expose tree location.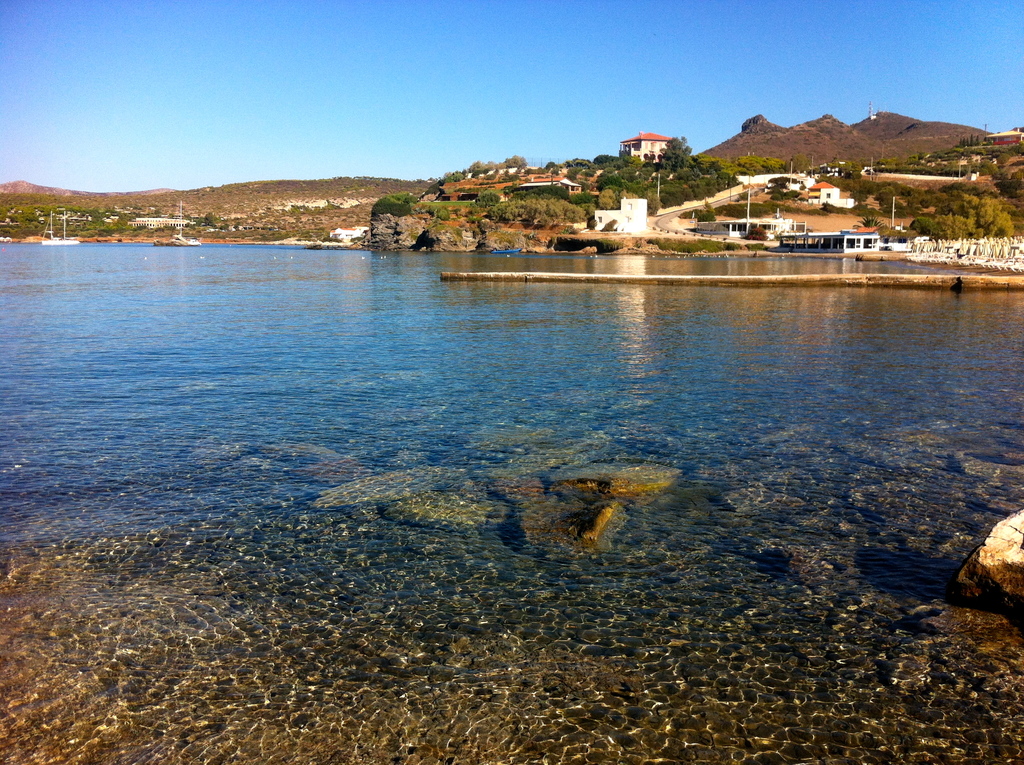
Exposed at region(653, 133, 694, 175).
